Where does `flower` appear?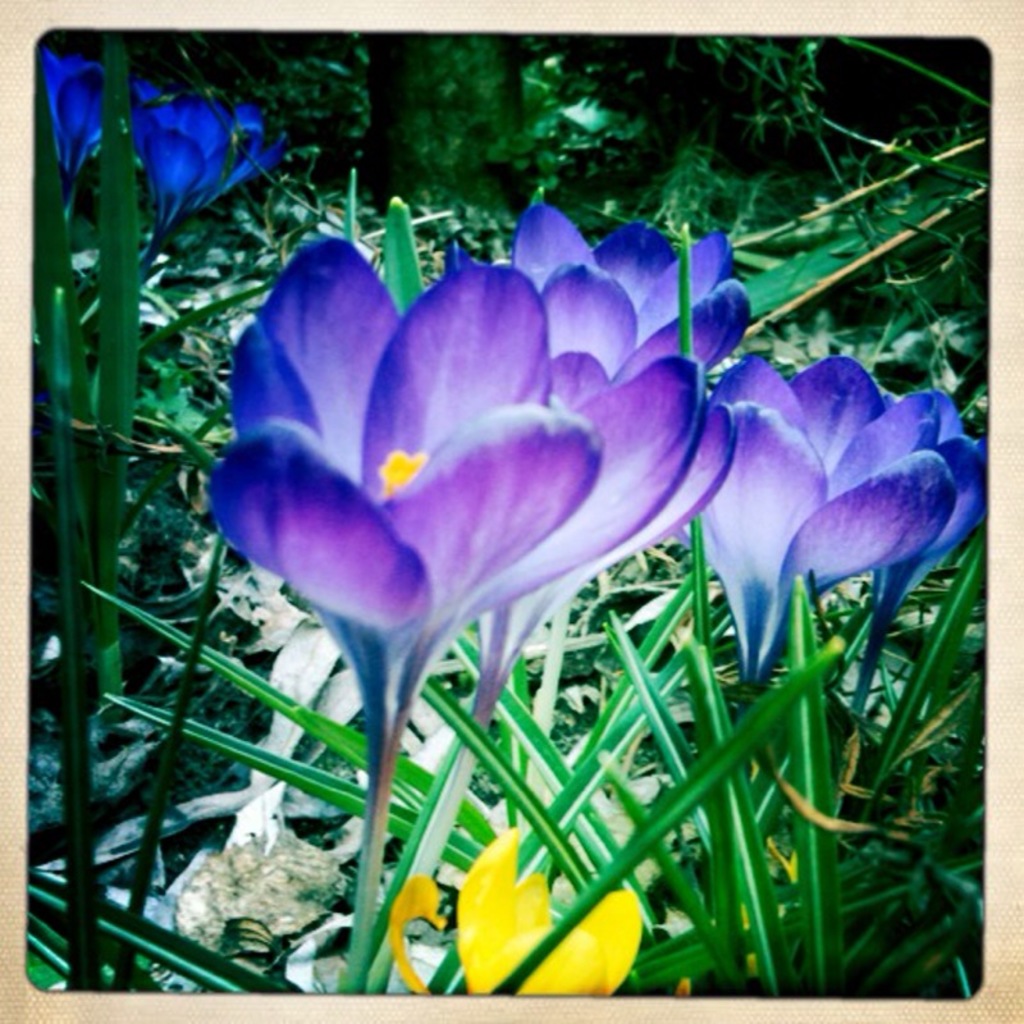
Appears at locate(205, 233, 603, 671).
